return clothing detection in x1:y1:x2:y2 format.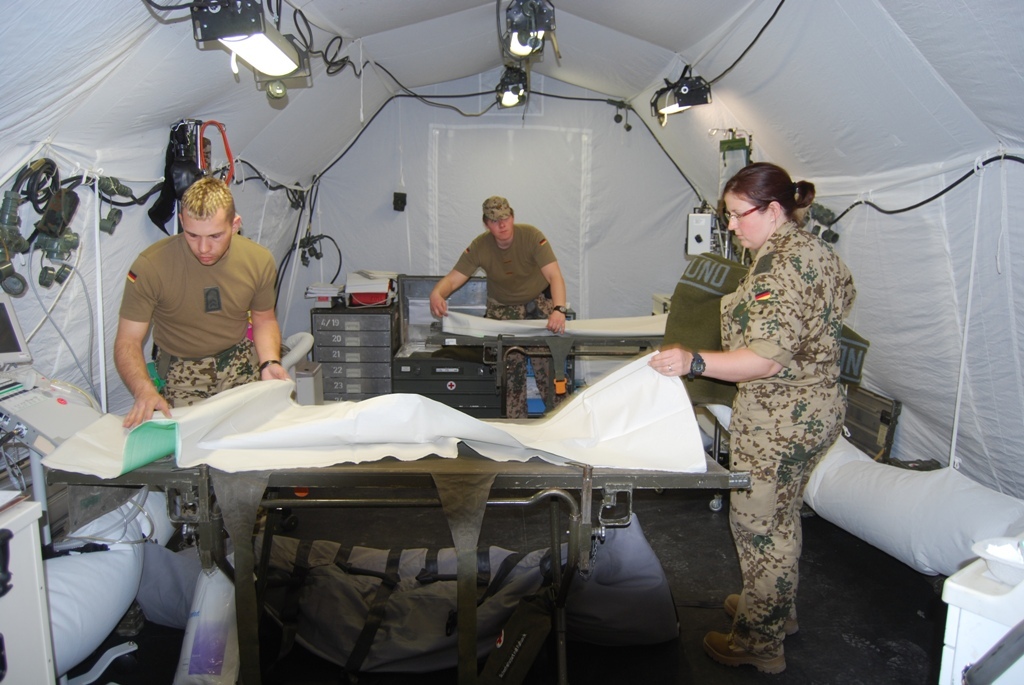
486:305:553:415.
